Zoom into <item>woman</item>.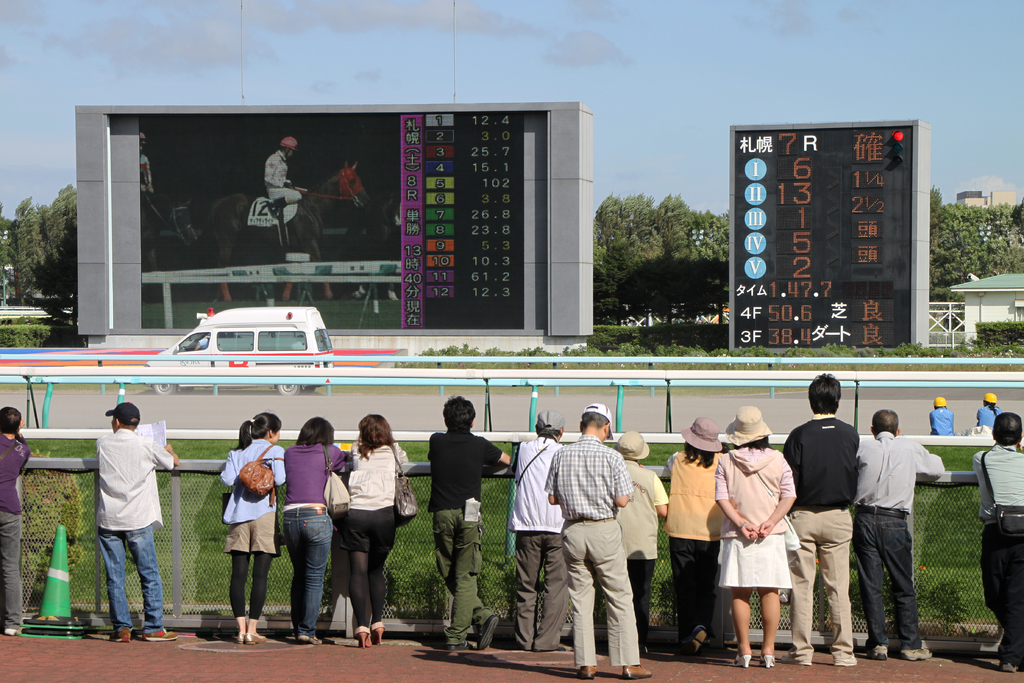
Zoom target: 665,443,723,654.
